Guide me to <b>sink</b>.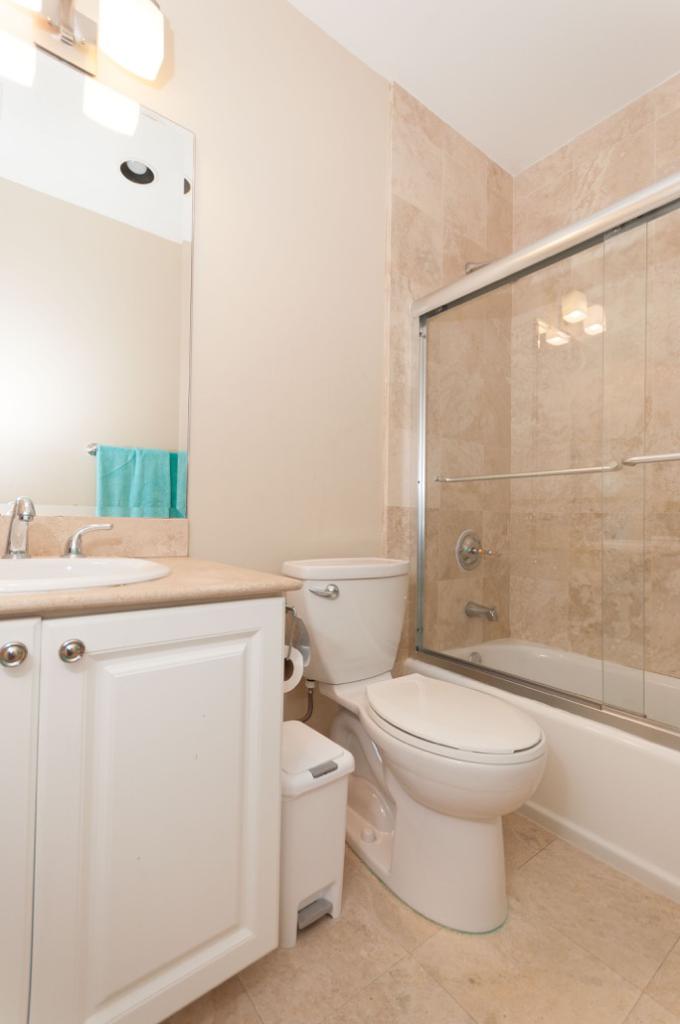
Guidance: Rect(6, 513, 202, 626).
